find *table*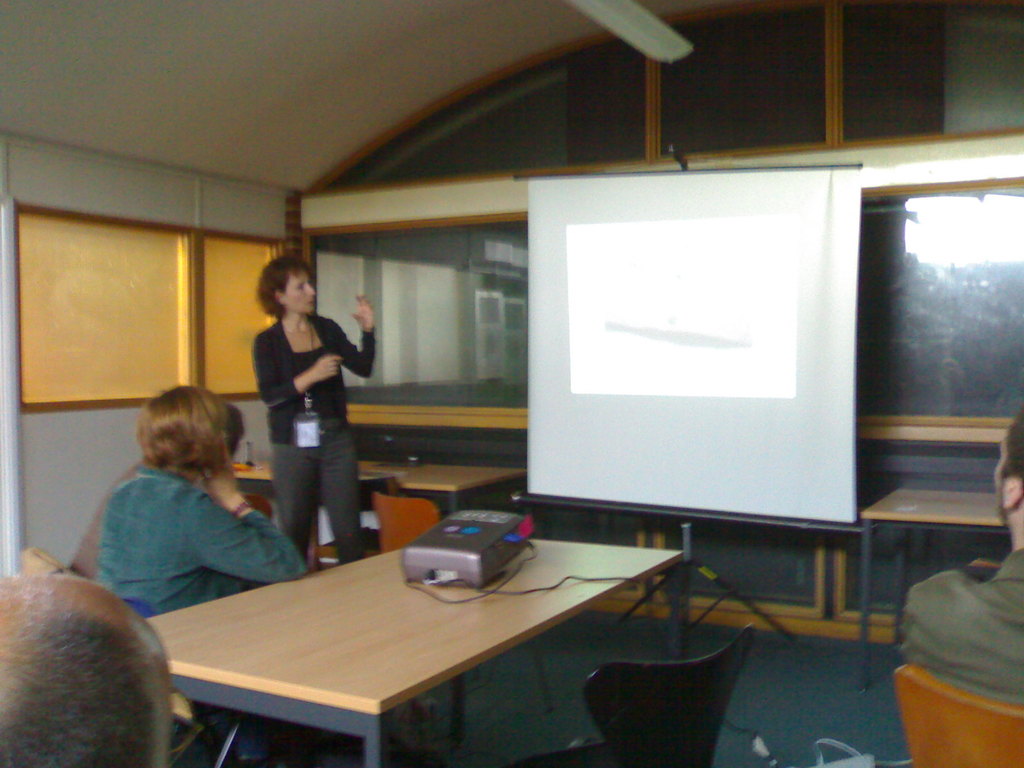
(left=202, top=514, right=801, bottom=767)
